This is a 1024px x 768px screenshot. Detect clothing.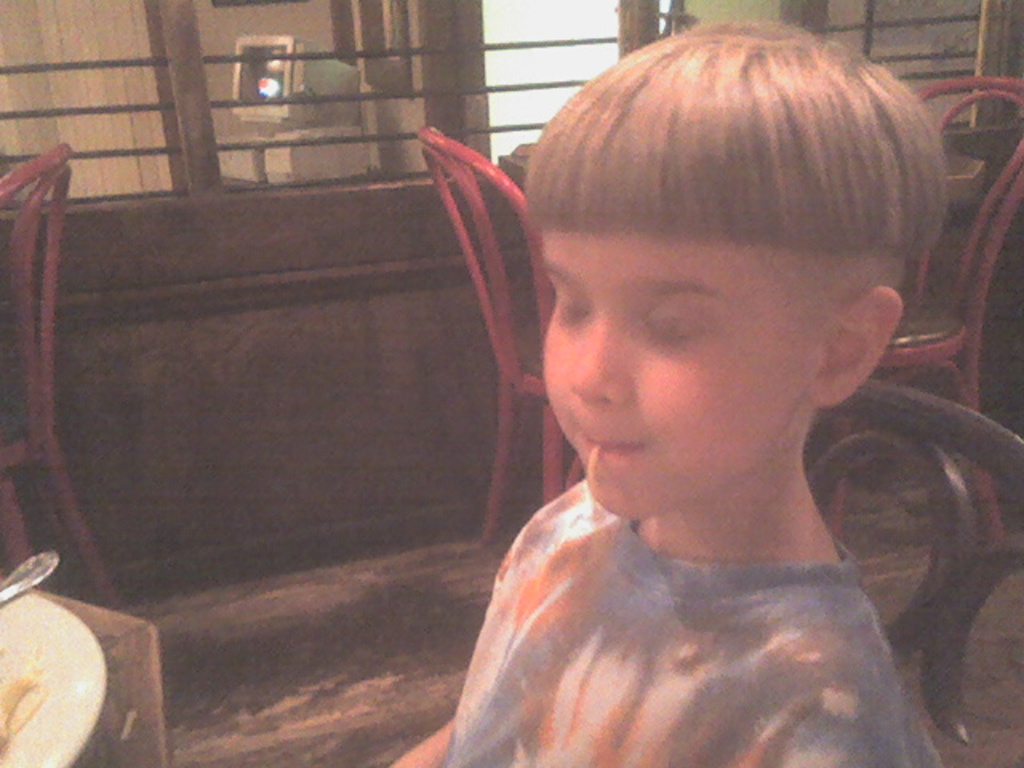
(left=411, top=370, right=1013, bottom=767).
